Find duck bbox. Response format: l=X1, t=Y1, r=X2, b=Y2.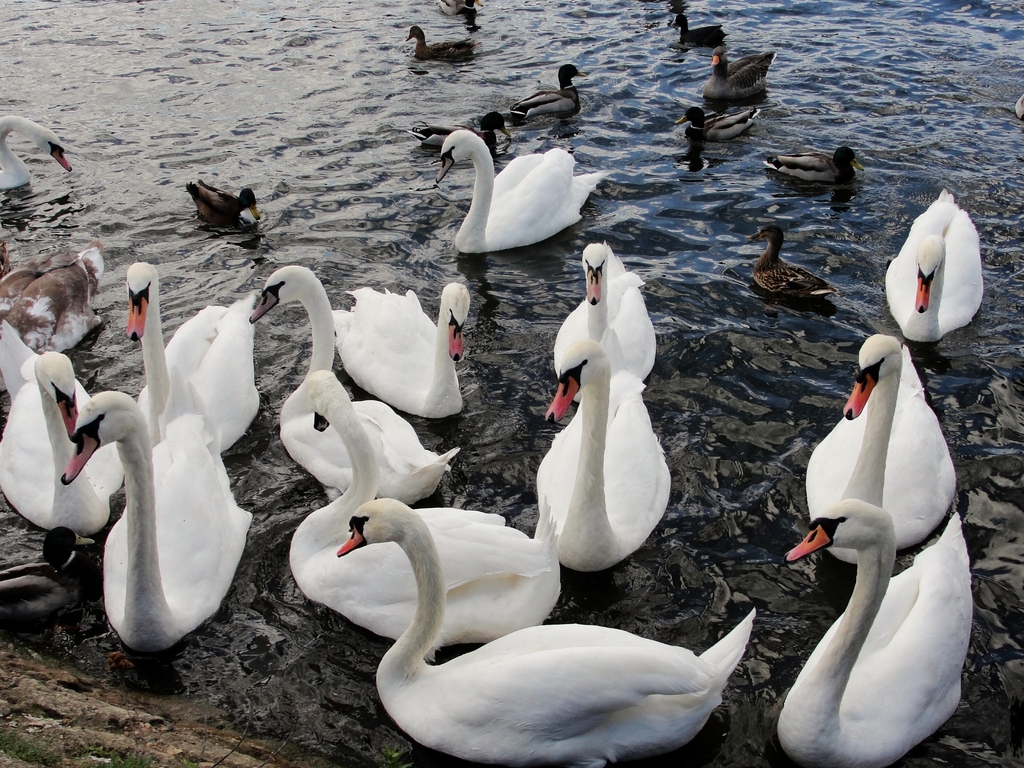
l=193, t=178, r=274, b=224.
